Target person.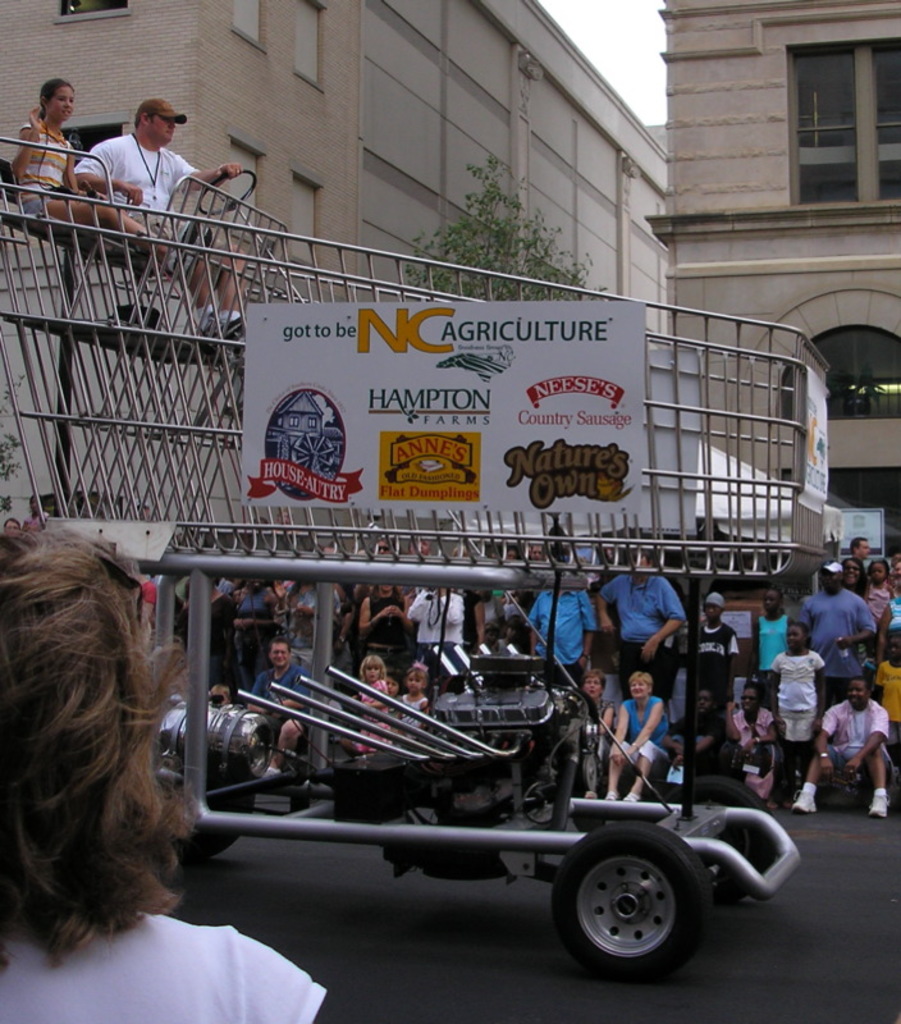
Target region: 0 522 330 1020.
